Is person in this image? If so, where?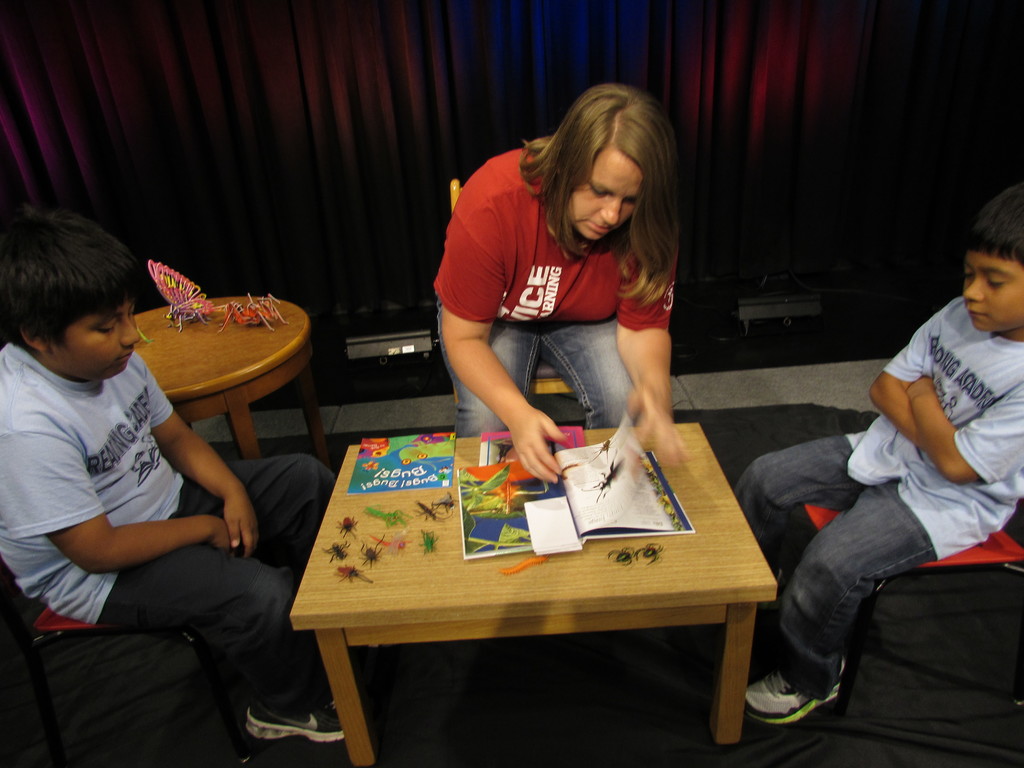
Yes, at box=[427, 77, 684, 478].
